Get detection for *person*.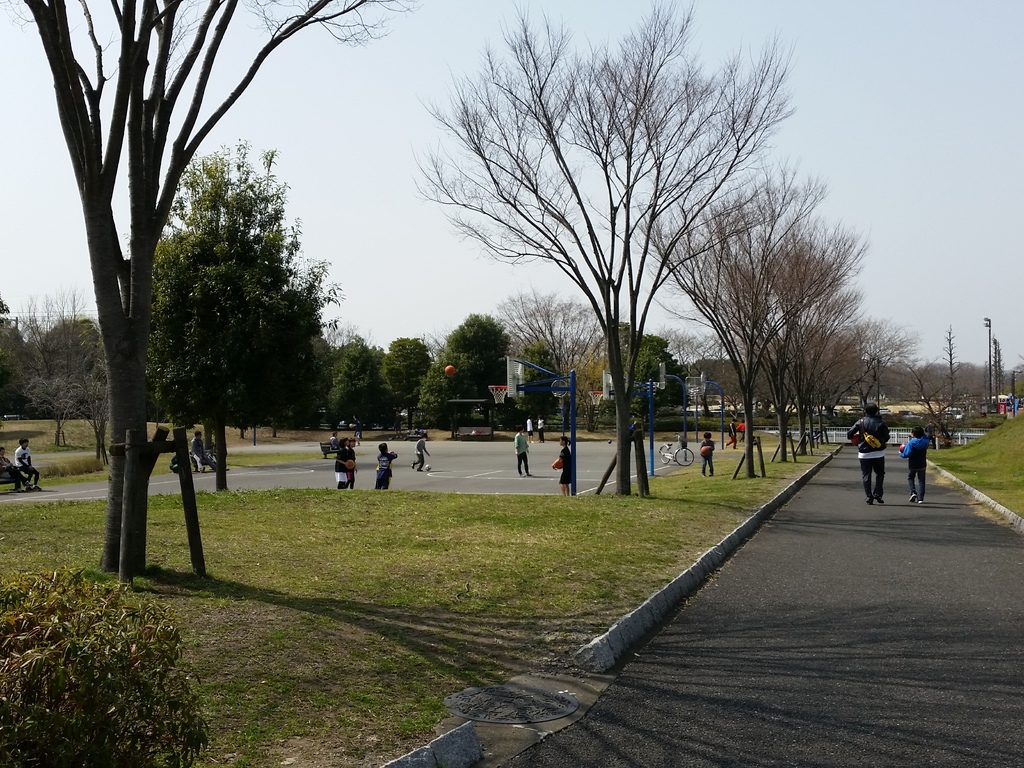
Detection: BBox(724, 417, 740, 451).
